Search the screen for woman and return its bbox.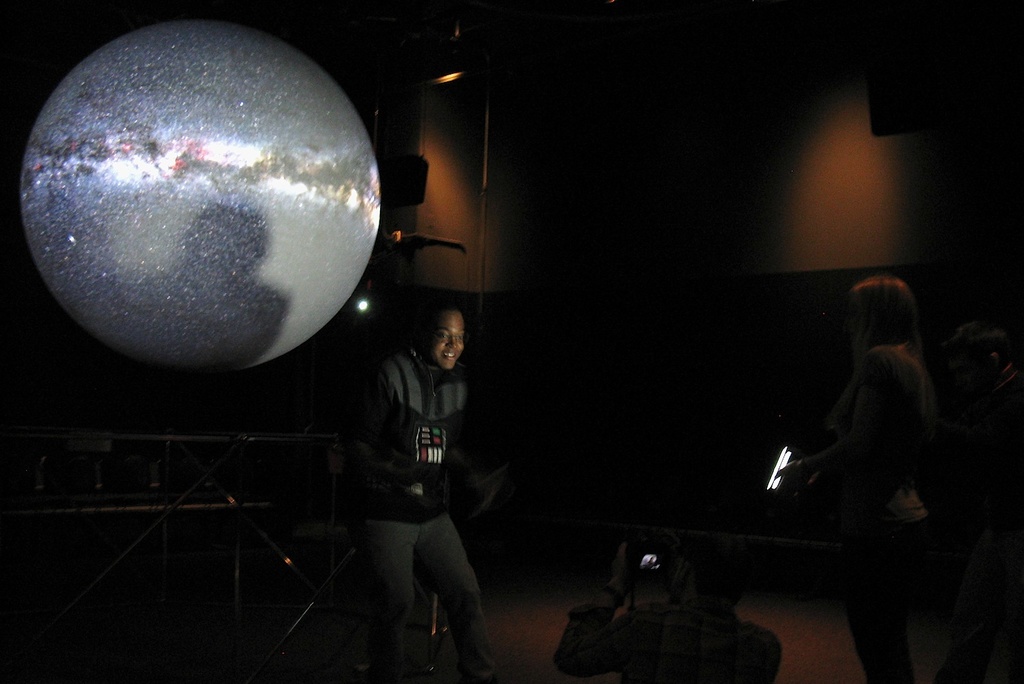
Found: pyautogui.locateOnScreen(347, 302, 498, 683).
